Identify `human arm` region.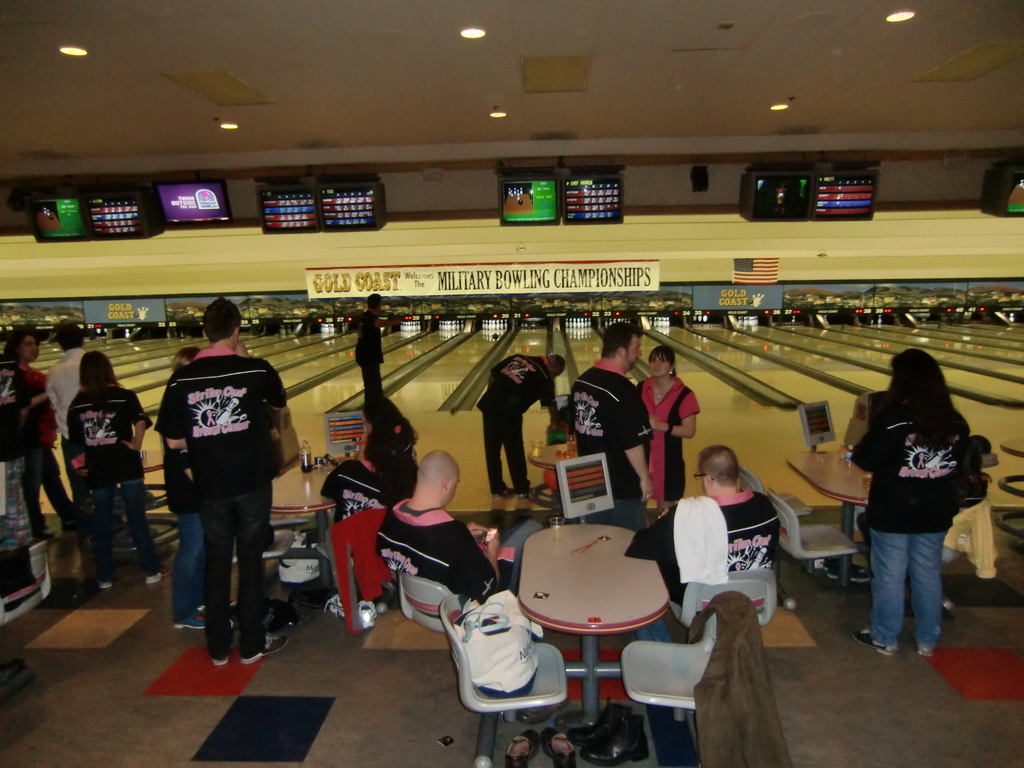
Region: rect(620, 505, 673, 558).
